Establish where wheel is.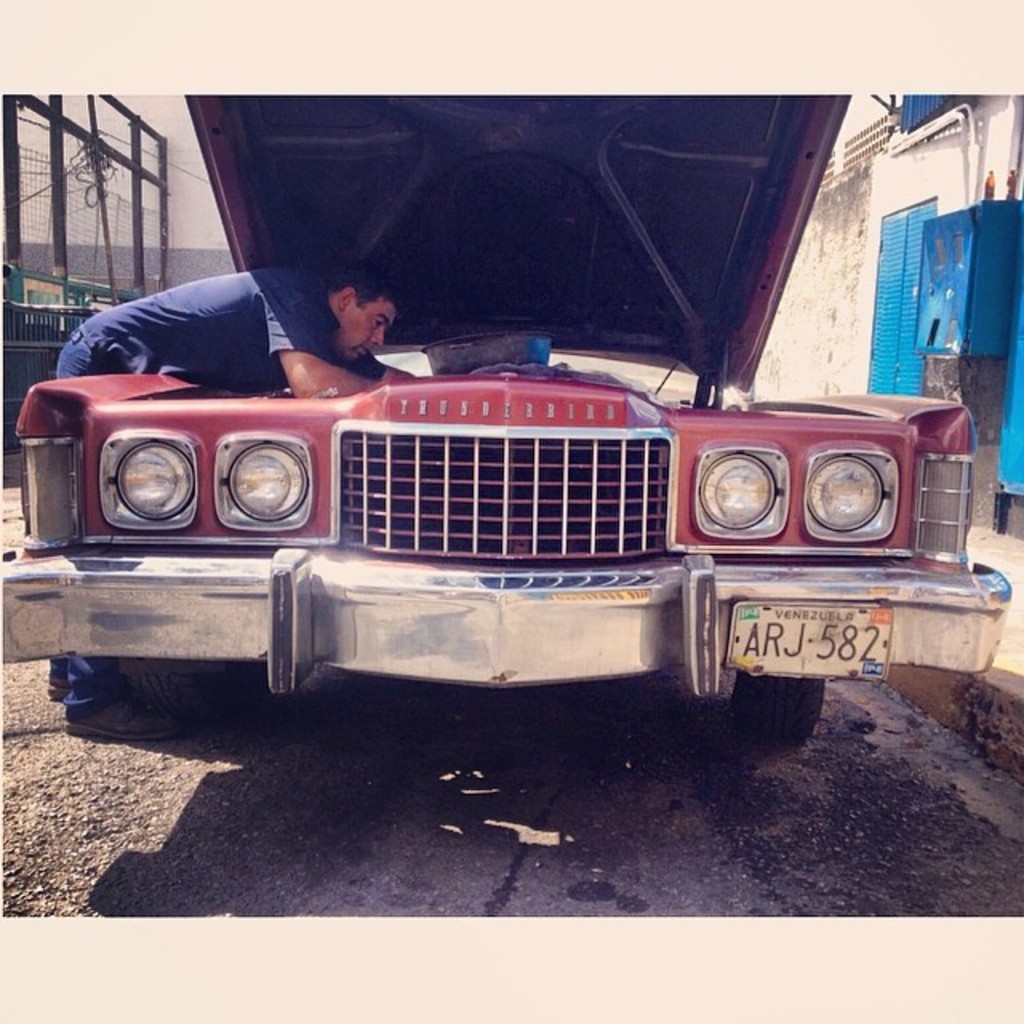
Established at left=120, top=659, right=240, bottom=722.
